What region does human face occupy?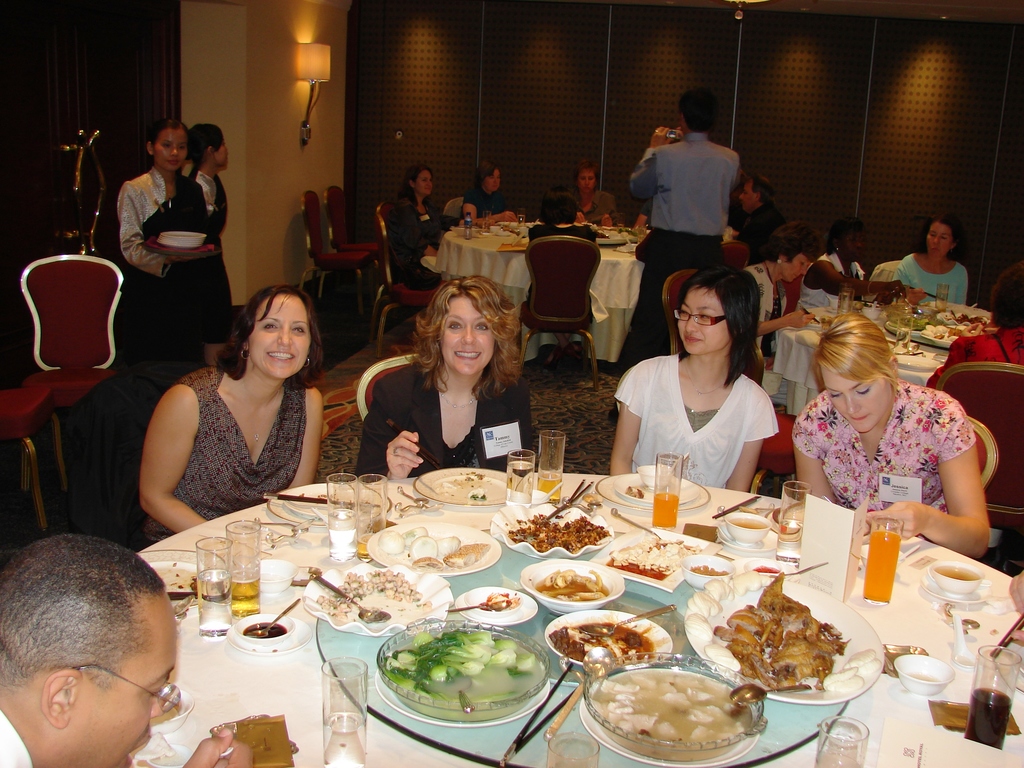
<region>488, 166, 513, 198</region>.
